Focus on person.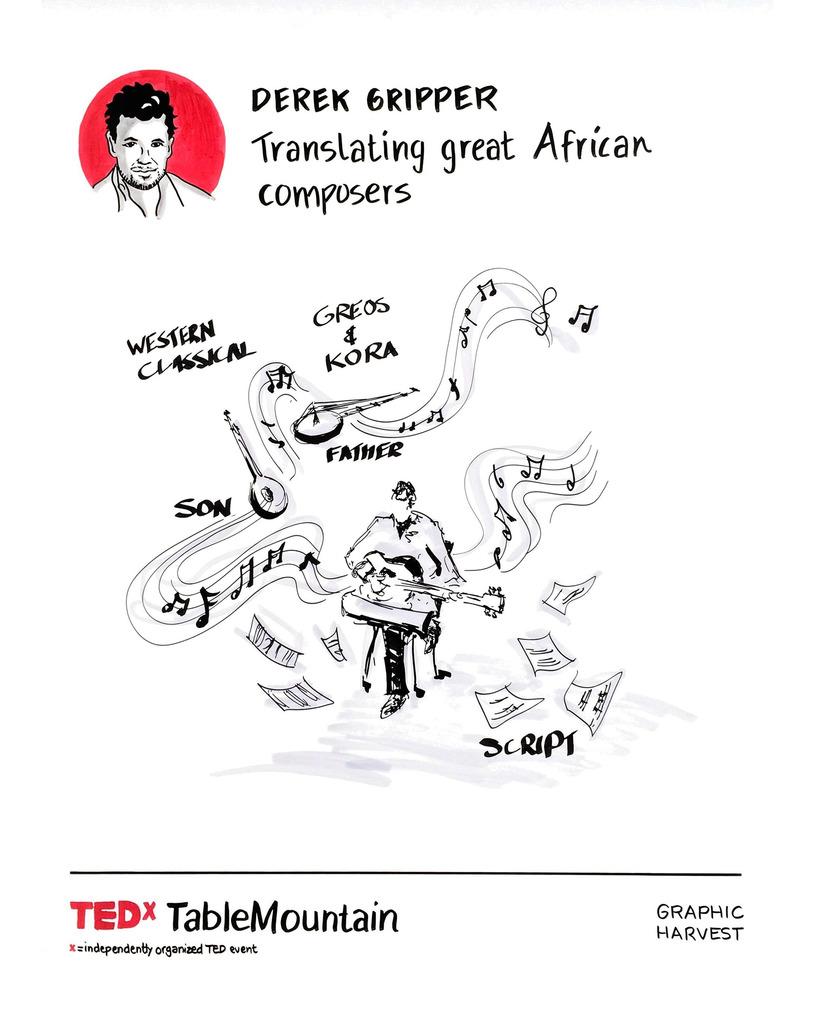
Focused at x1=344, y1=479, x2=462, y2=715.
